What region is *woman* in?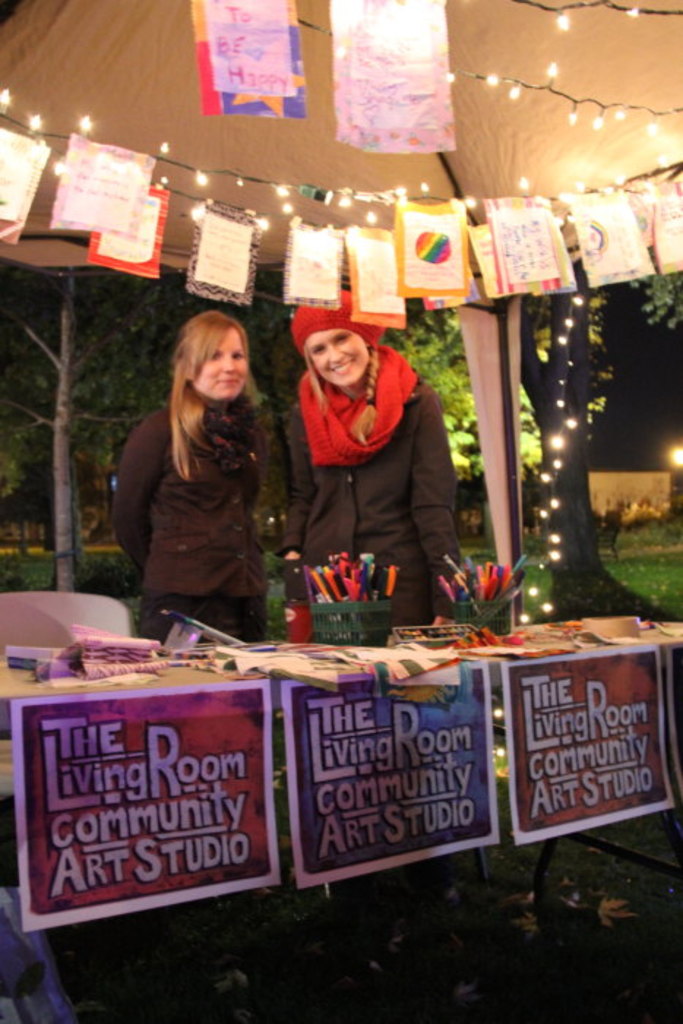
<bbox>290, 290, 468, 630</bbox>.
